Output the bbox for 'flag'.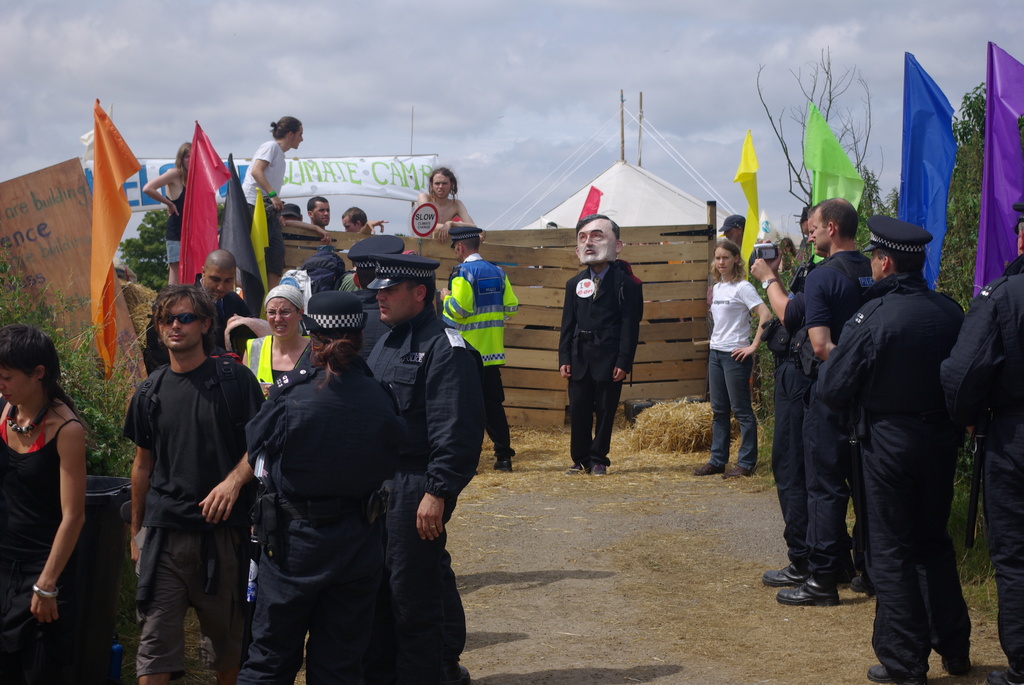
[730, 130, 758, 287].
